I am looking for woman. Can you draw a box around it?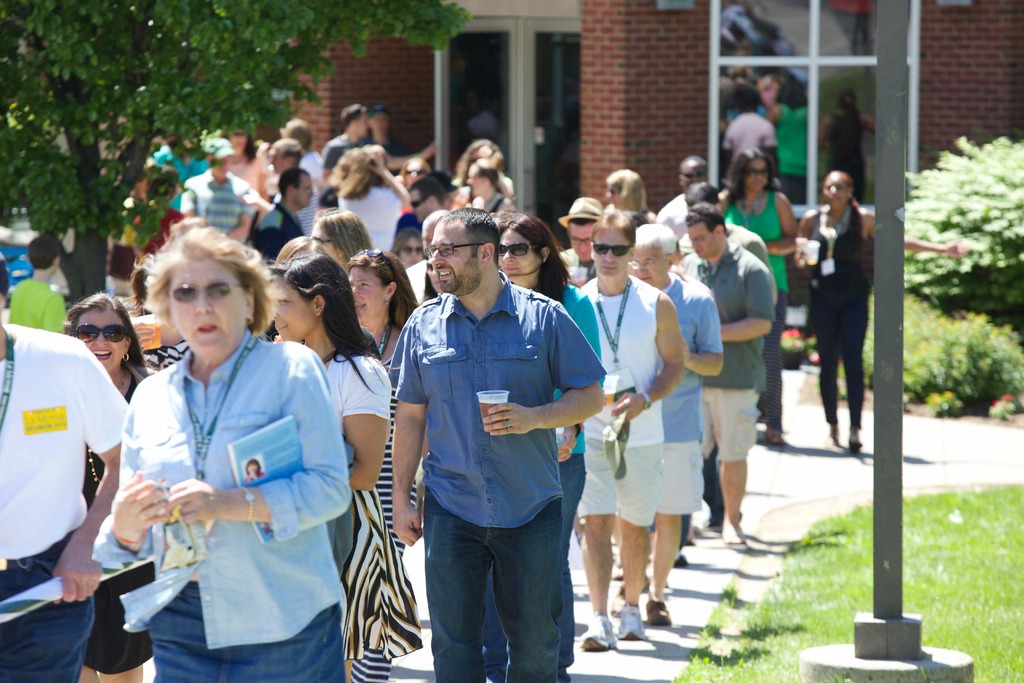
Sure, the bounding box is <box>108,216,340,682</box>.
